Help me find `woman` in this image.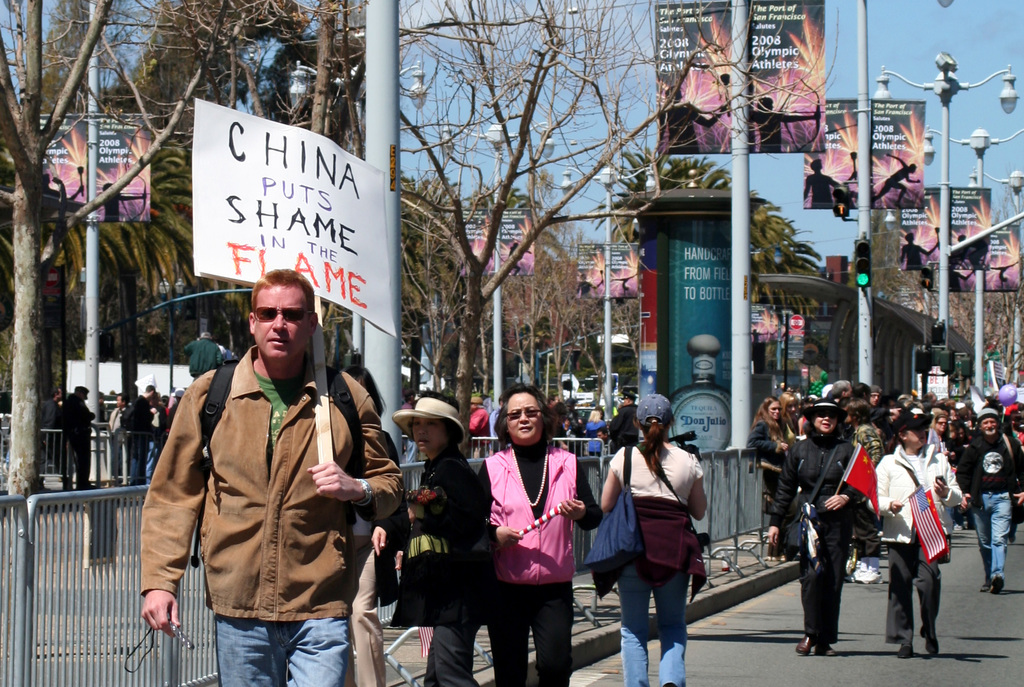
Found it: bbox=[598, 394, 706, 686].
